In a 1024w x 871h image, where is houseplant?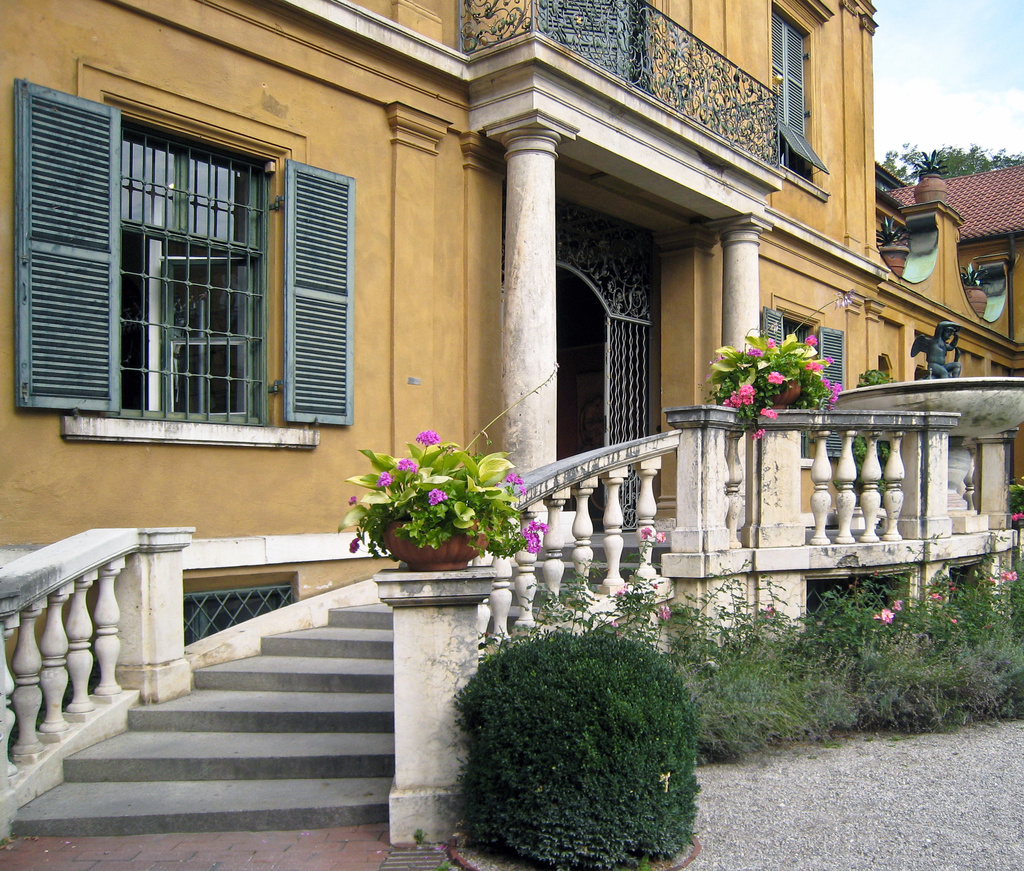
bbox=(874, 209, 909, 275).
